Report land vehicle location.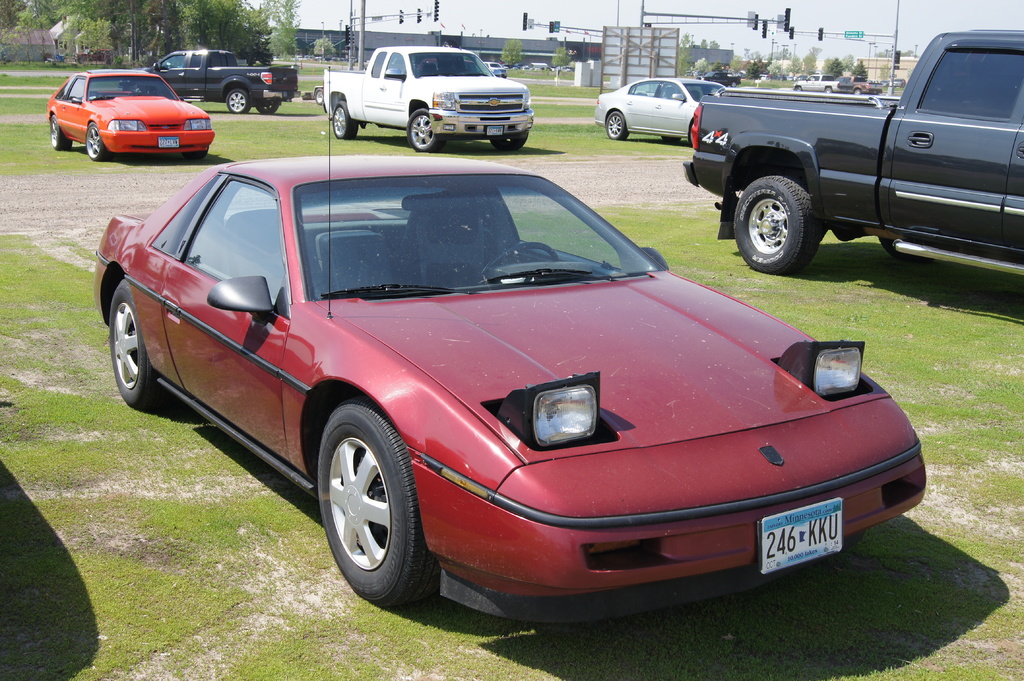
Report: locate(321, 44, 535, 151).
